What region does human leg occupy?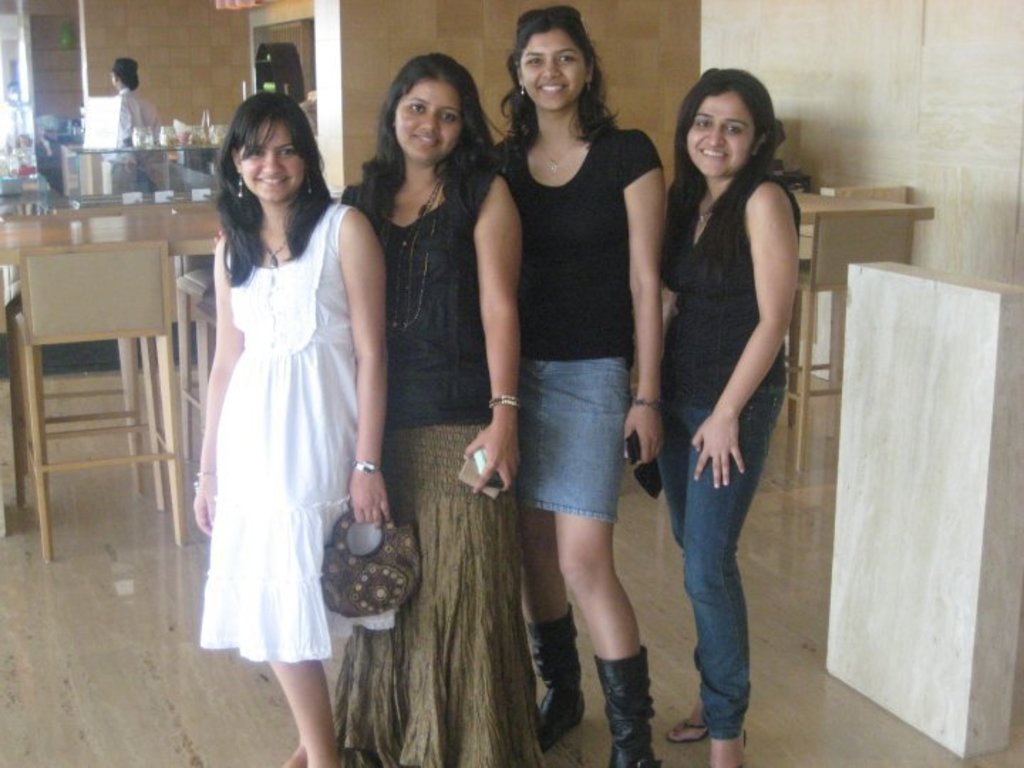
[x1=334, y1=412, x2=411, y2=767].
